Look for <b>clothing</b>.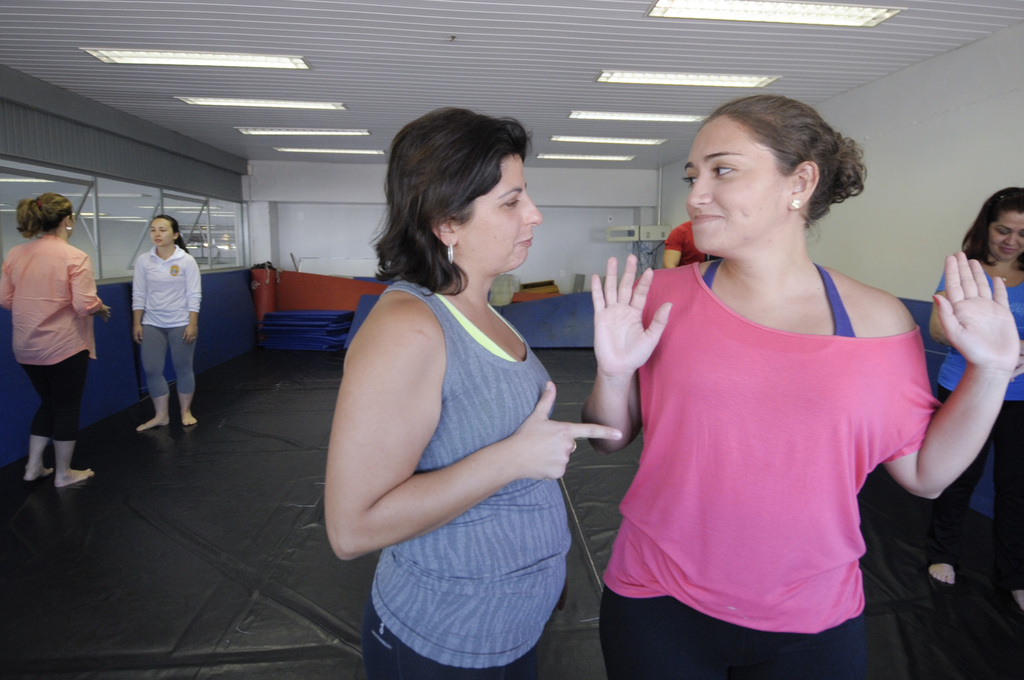
Found: Rect(357, 277, 572, 679).
